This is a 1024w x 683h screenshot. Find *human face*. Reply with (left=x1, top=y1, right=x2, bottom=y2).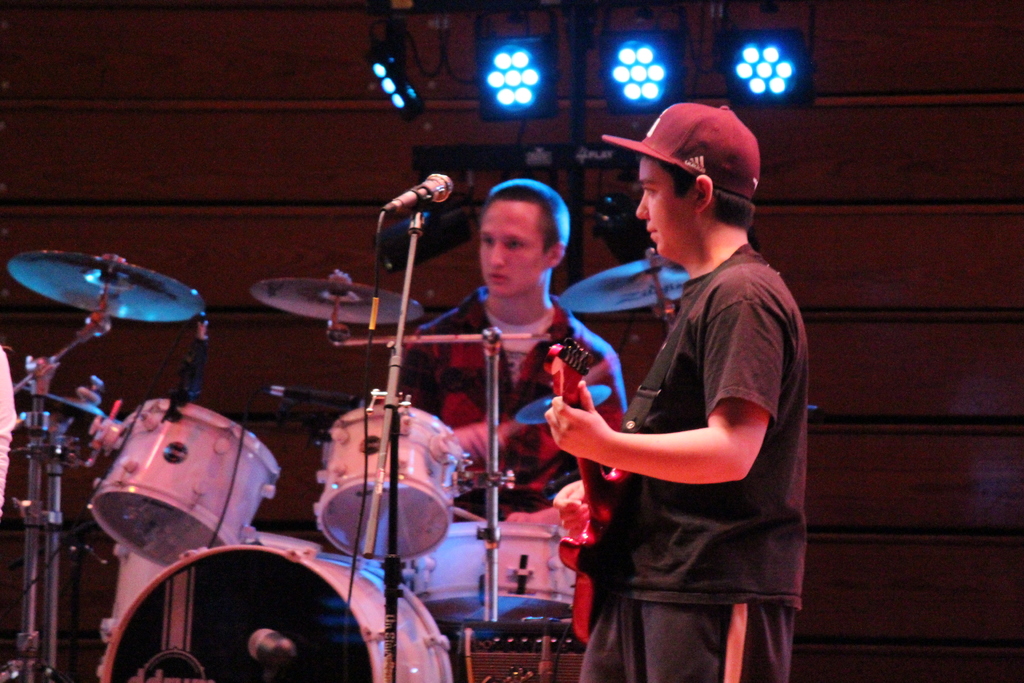
(left=636, top=156, right=697, bottom=254).
